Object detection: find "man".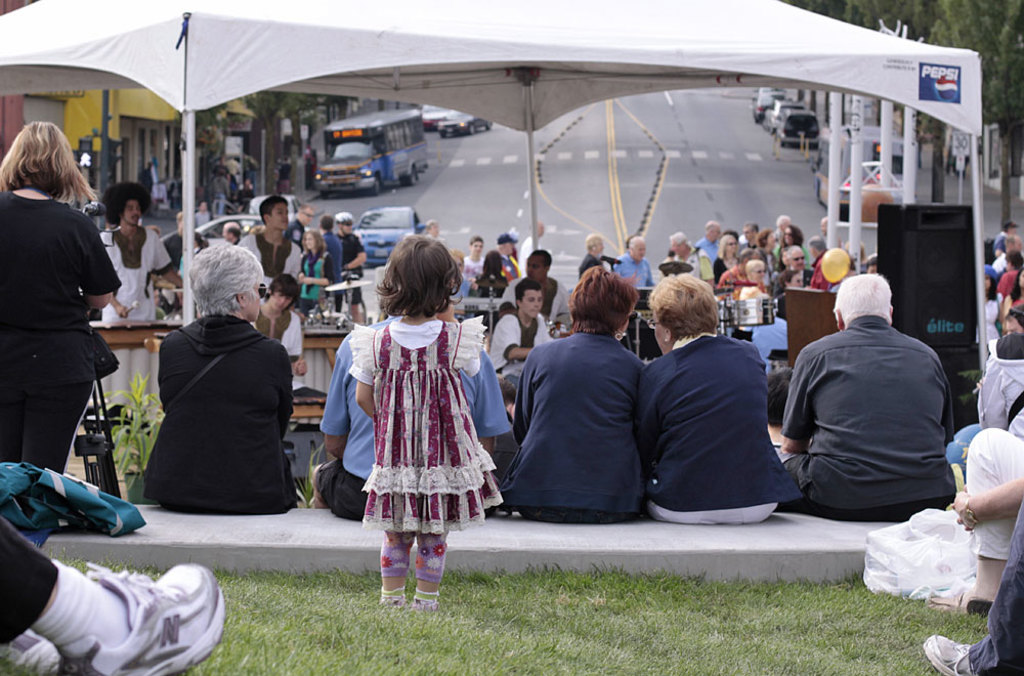
Rect(486, 277, 559, 386).
